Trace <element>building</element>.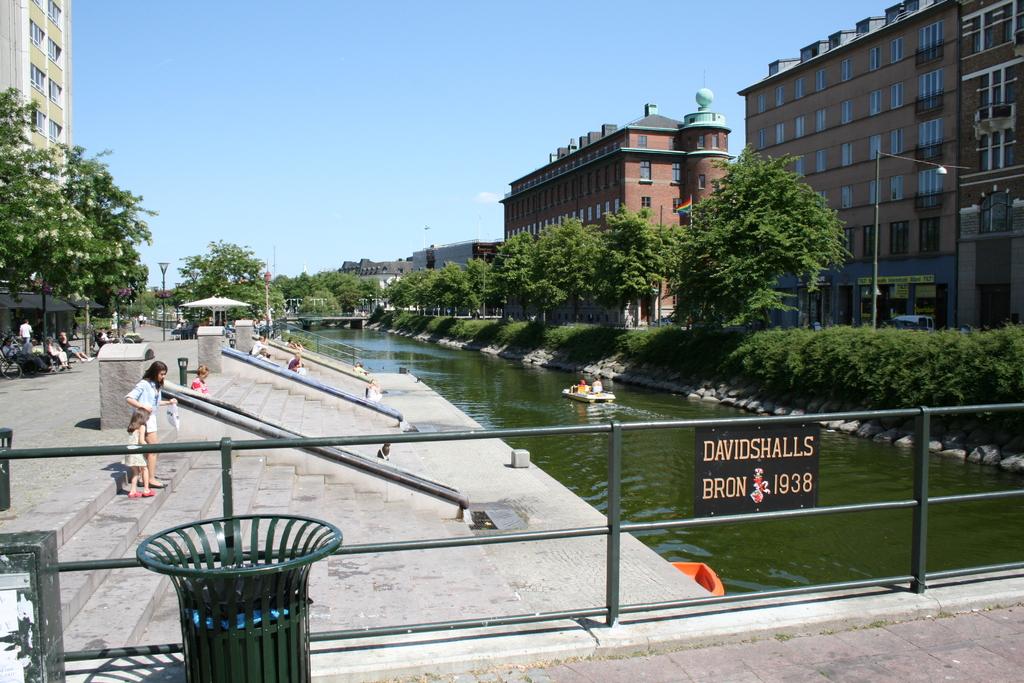
Traced to <bbox>495, 87, 734, 327</bbox>.
